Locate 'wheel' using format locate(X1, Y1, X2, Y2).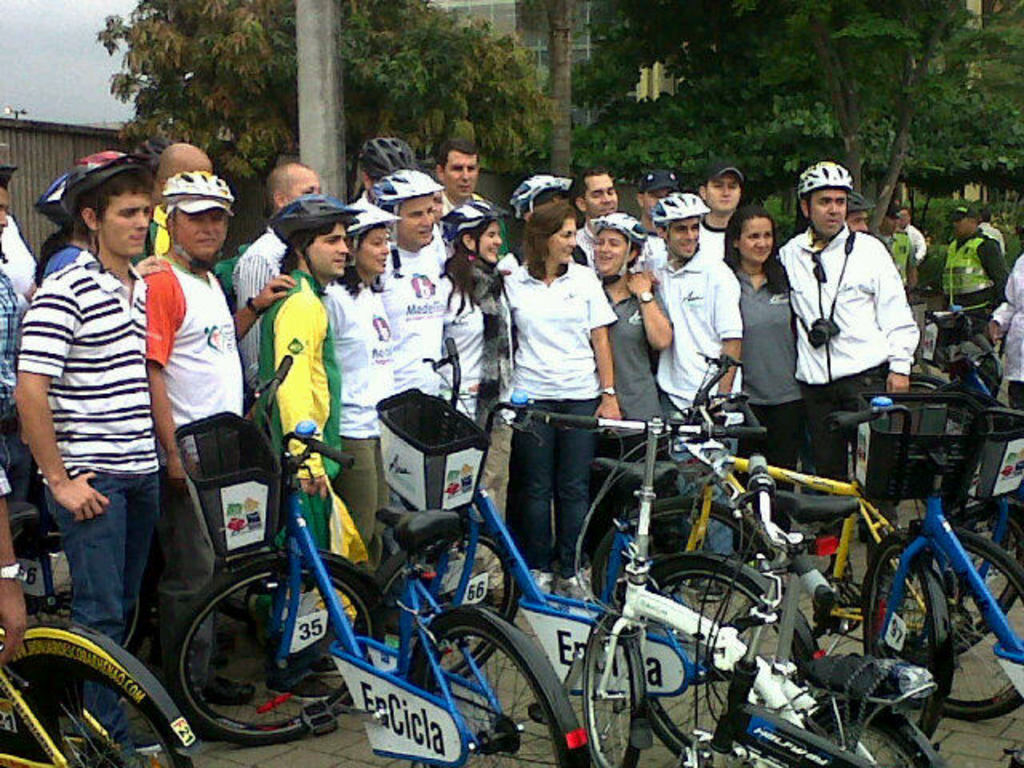
locate(805, 706, 930, 766).
